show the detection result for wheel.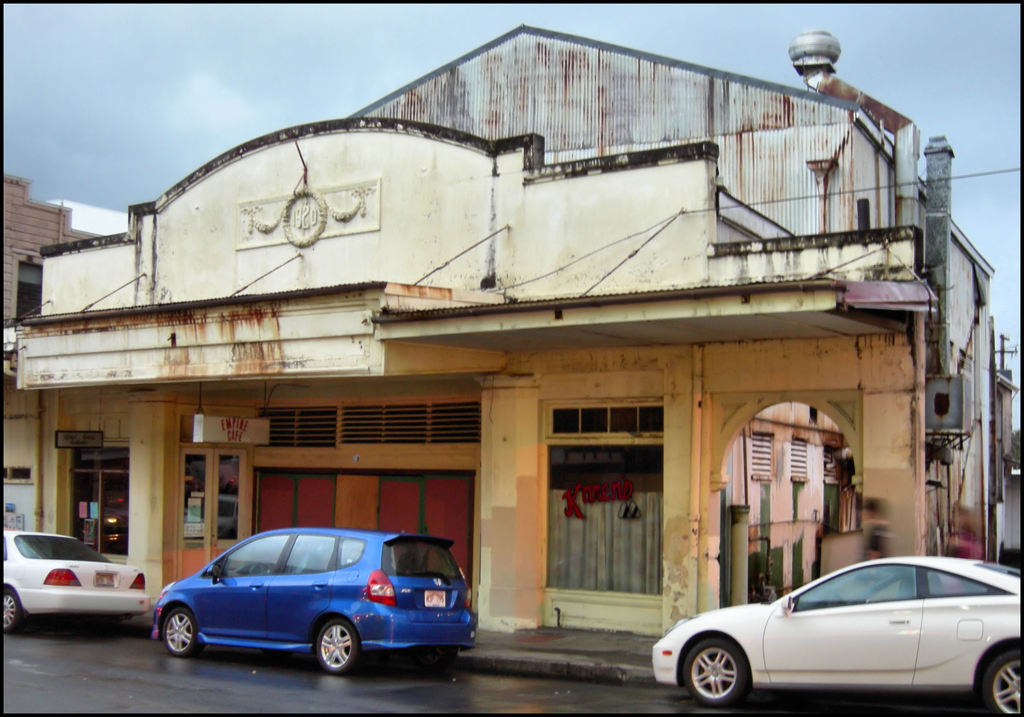
<bbox>981, 648, 1022, 716</bbox>.
